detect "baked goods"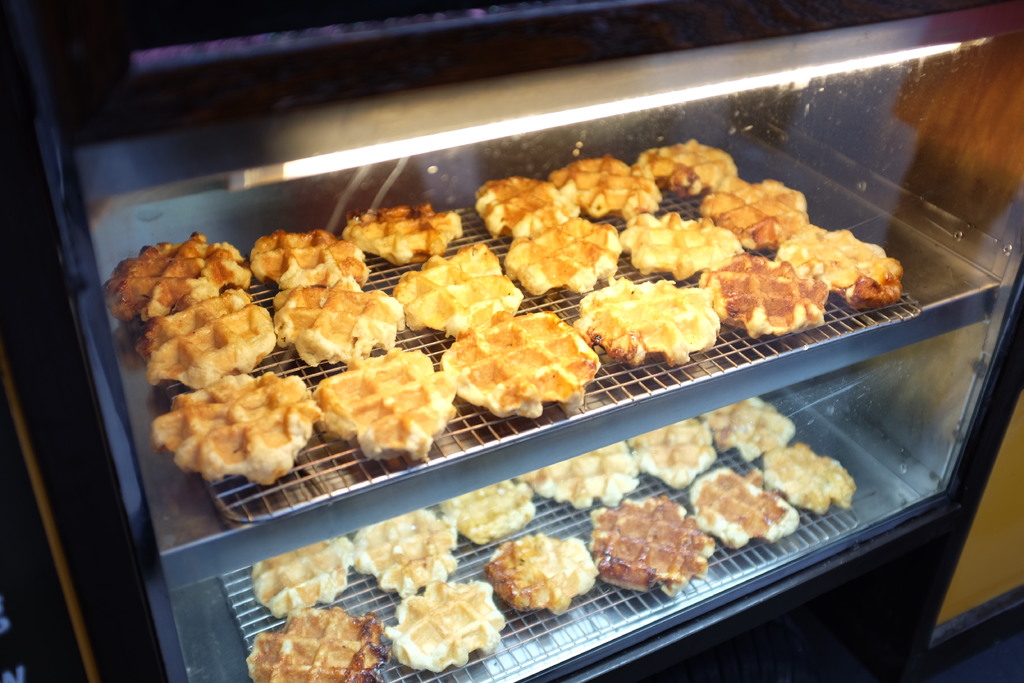
(left=343, top=199, right=463, bottom=265)
